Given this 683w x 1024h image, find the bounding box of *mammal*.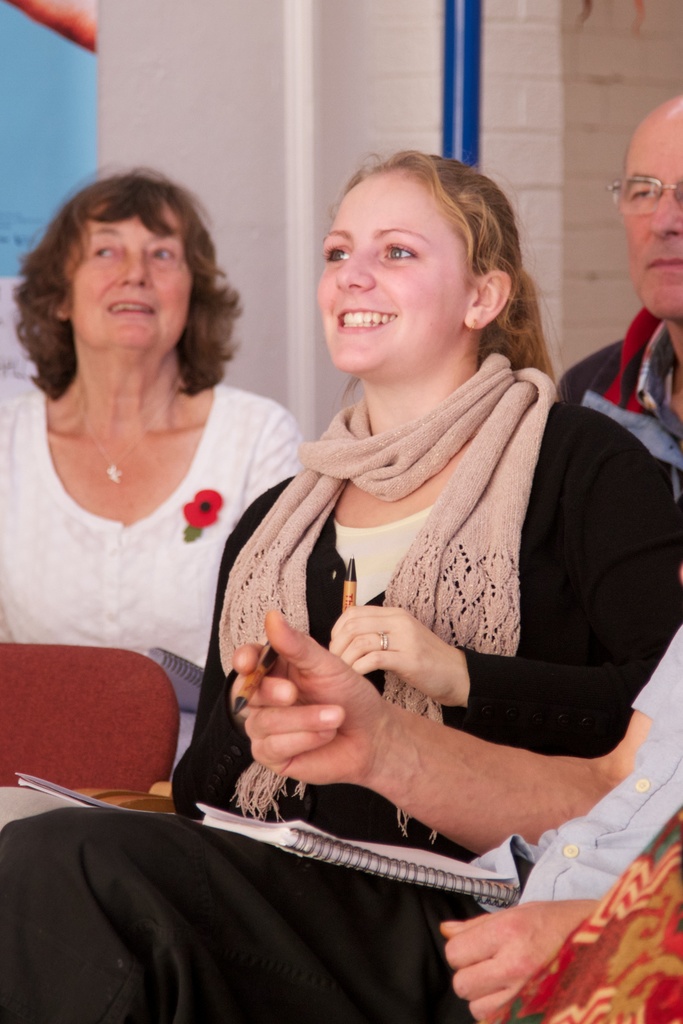
box=[0, 165, 310, 828].
